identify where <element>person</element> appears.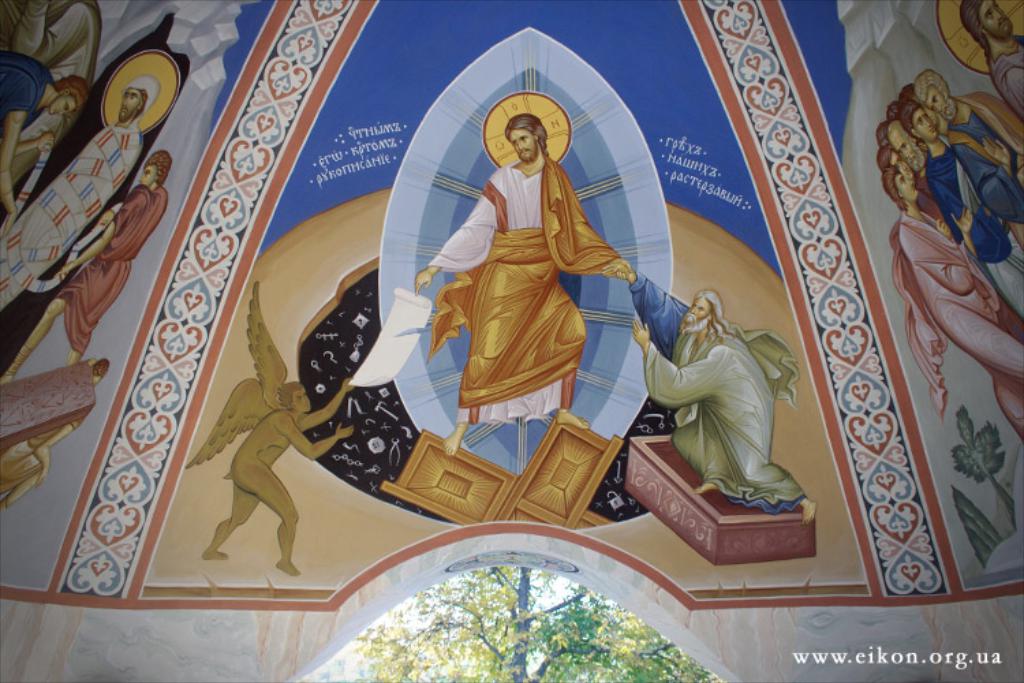
Appears at {"x1": 183, "y1": 280, "x2": 354, "y2": 582}.
